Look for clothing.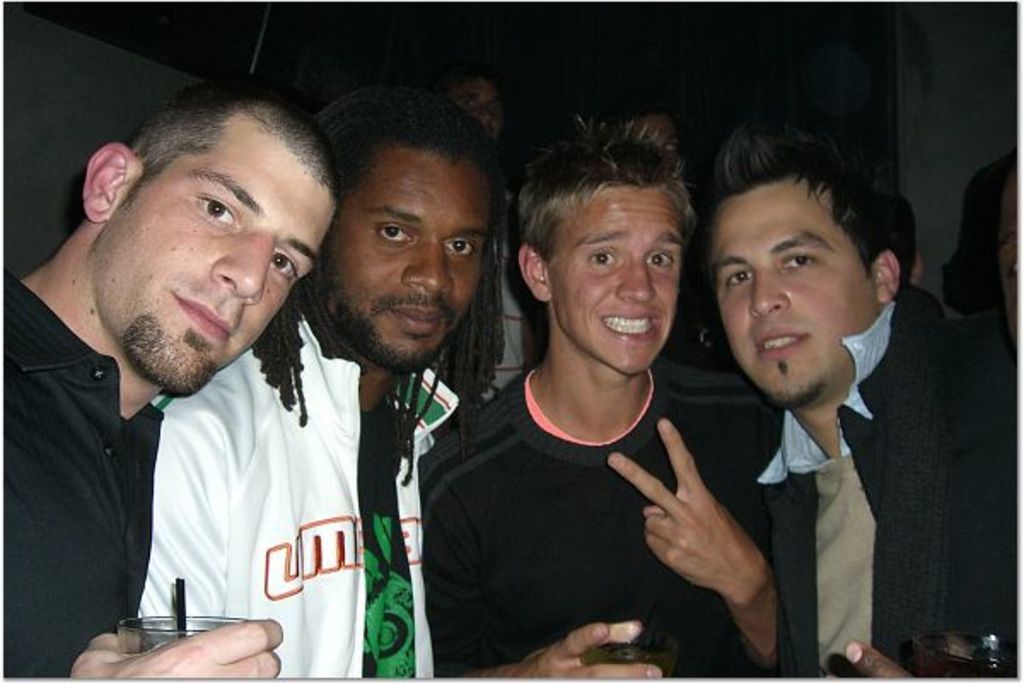
Found: (left=104, top=299, right=459, bottom=681).
